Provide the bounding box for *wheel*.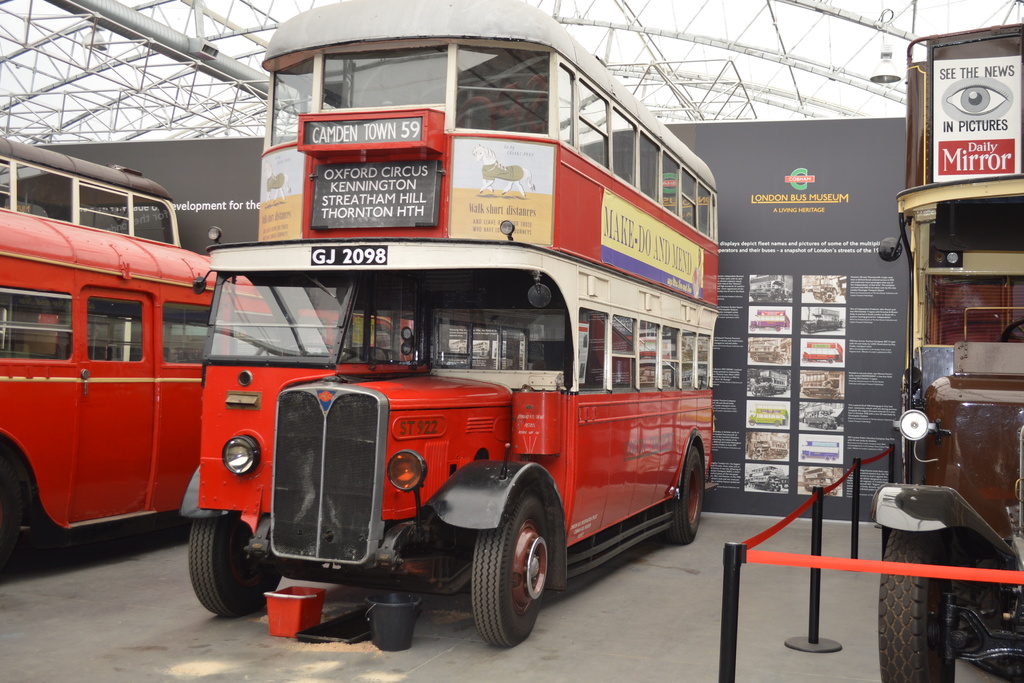
BBox(0, 455, 22, 572).
